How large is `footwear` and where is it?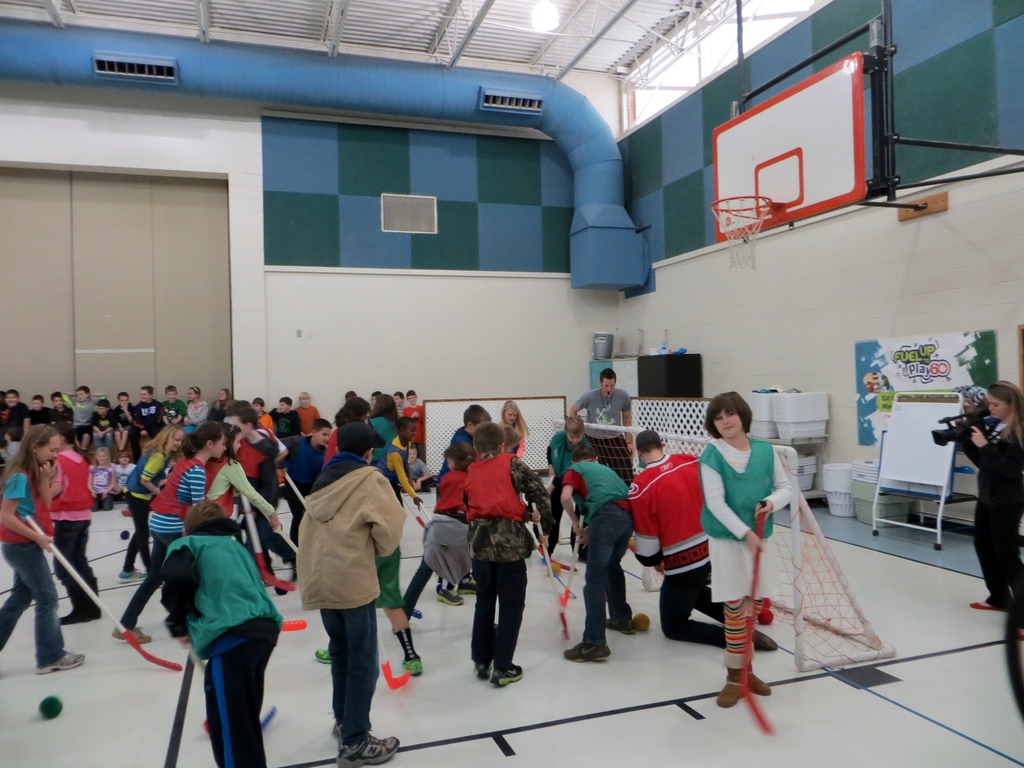
Bounding box: locate(111, 625, 152, 645).
